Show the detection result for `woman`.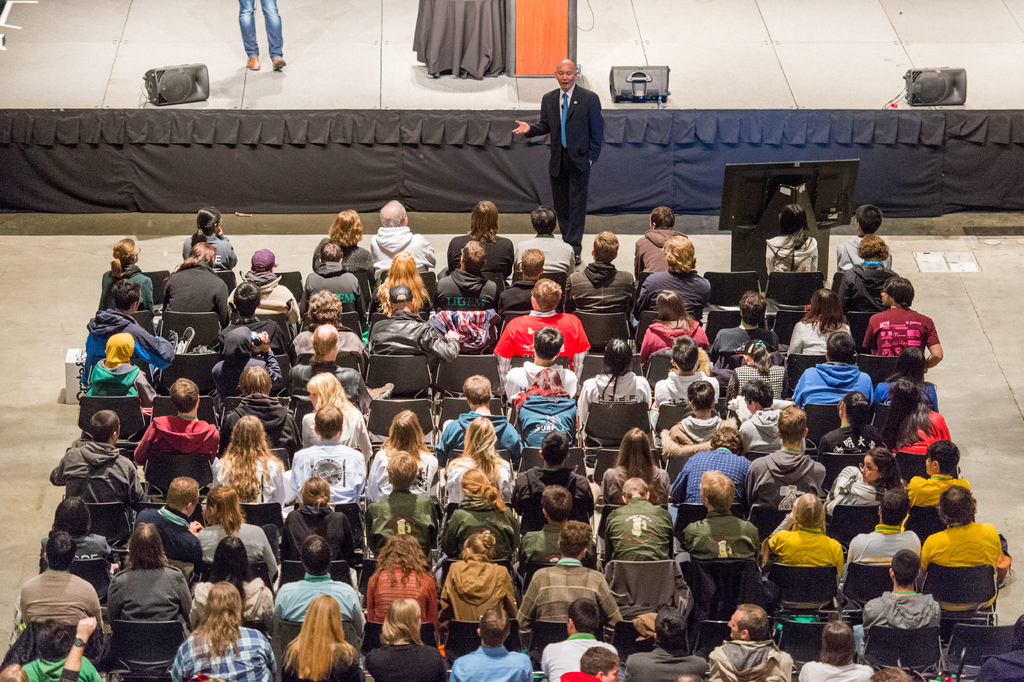
Rect(275, 476, 356, 557).
